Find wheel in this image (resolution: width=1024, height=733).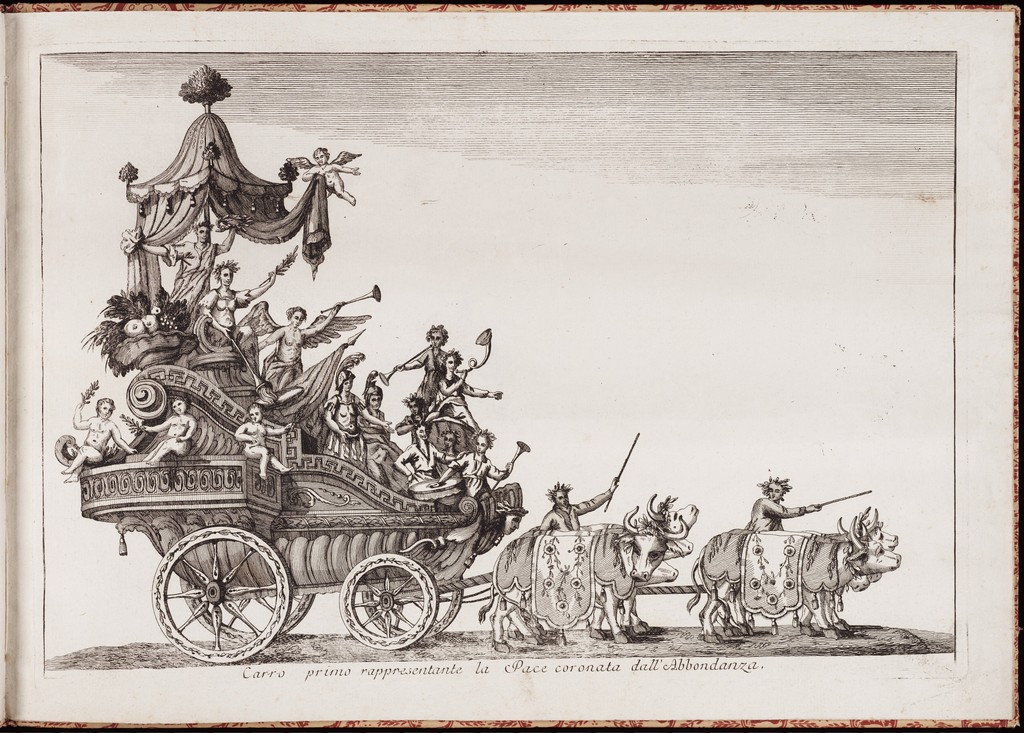
{"left": 364, "top": 580, "right": 463, "bottom": 636}.
